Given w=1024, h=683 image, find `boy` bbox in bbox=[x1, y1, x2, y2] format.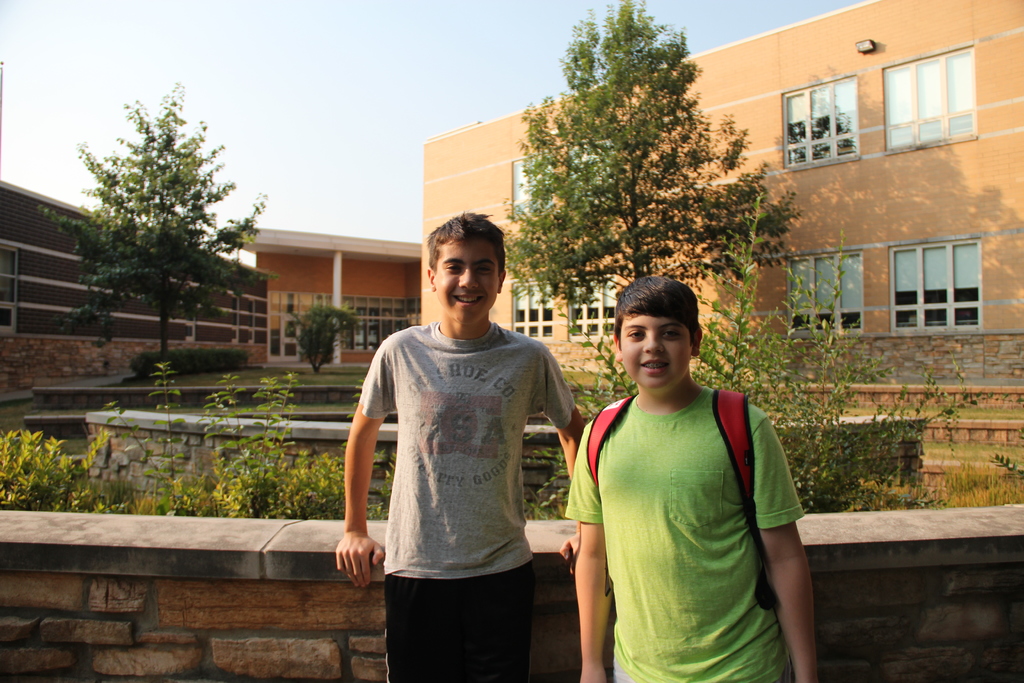
bbox=[342, 211, 582, 673].
